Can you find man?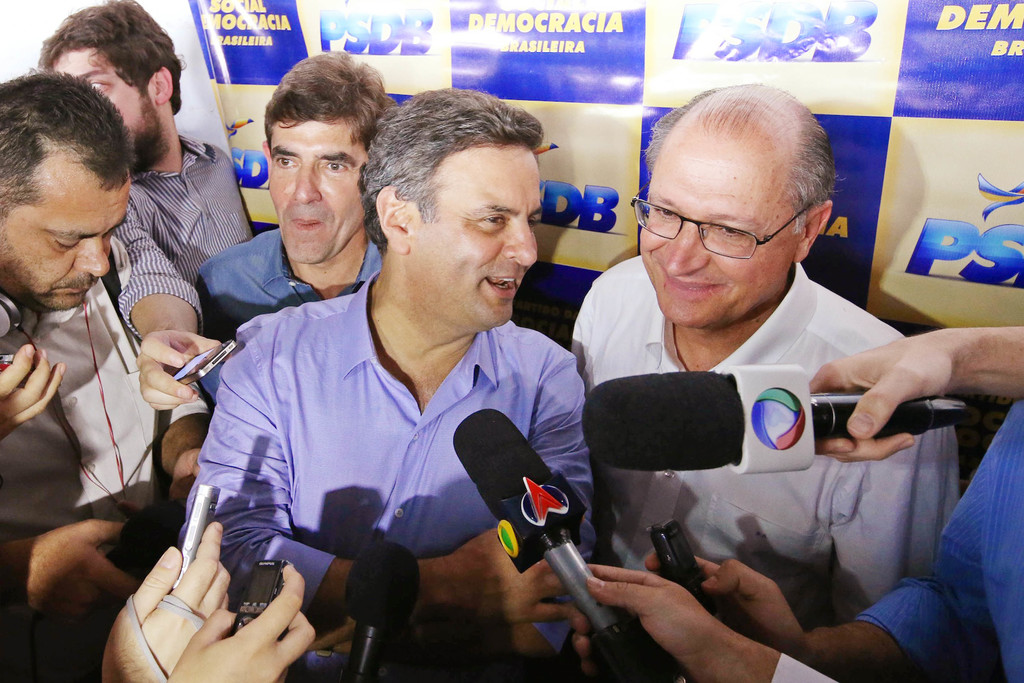
Yes, bounding box: <region>644, 394, 1023, 682</region>.
